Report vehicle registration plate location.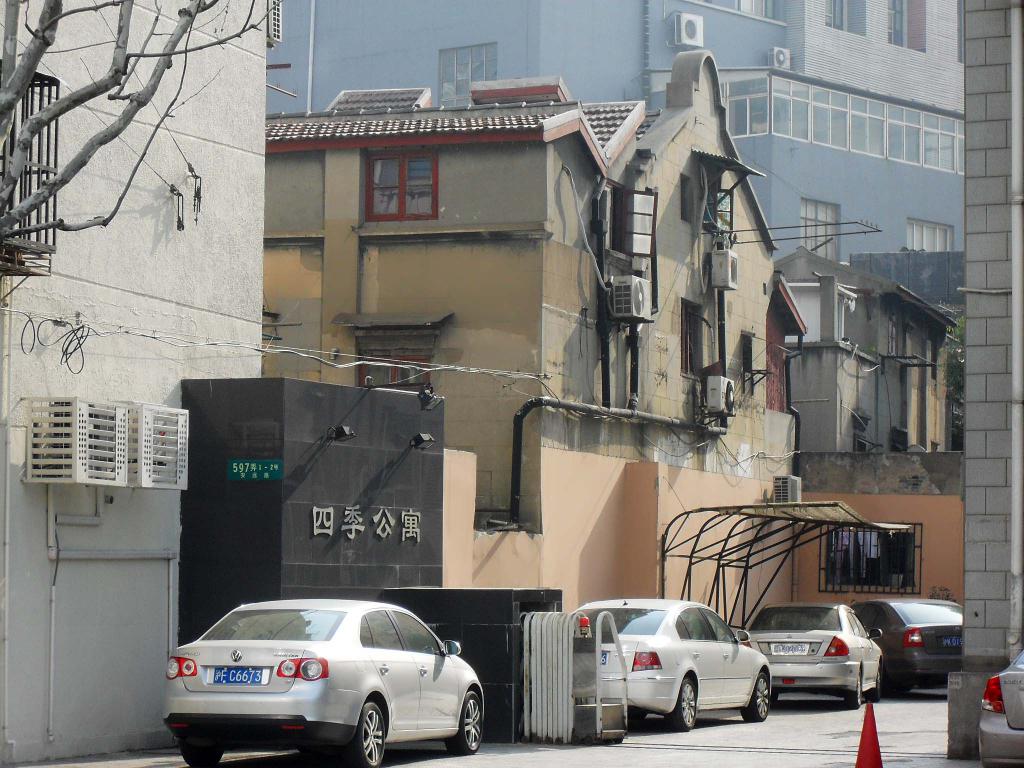
Report: bbox(769, 641, 806, 656).
